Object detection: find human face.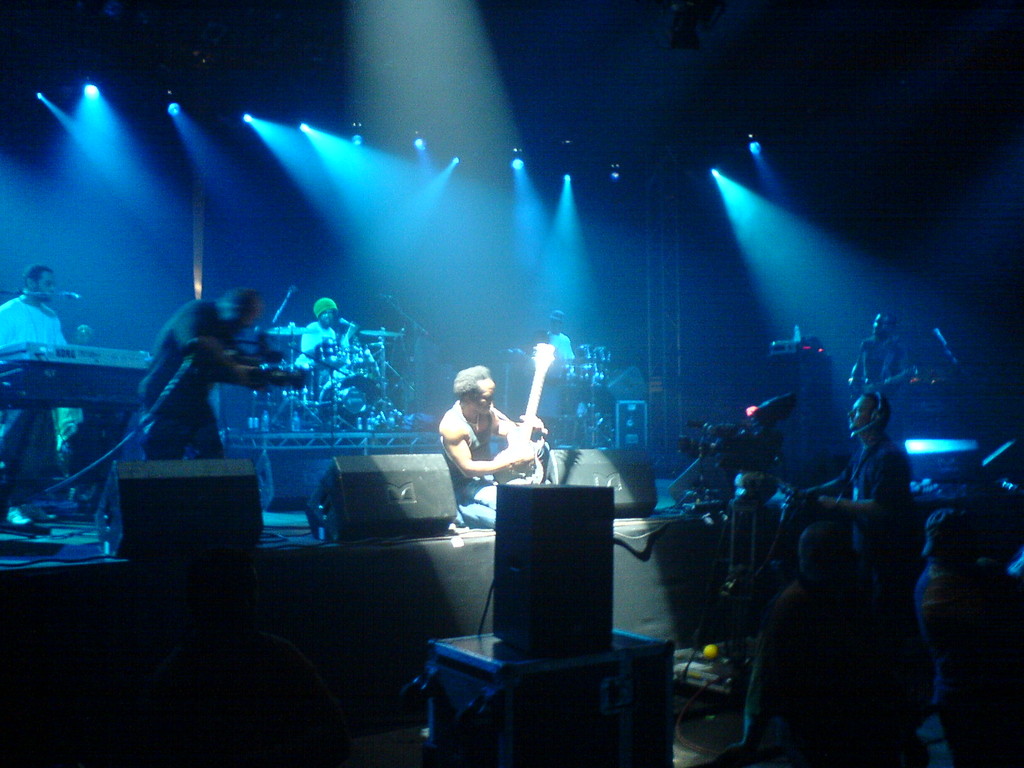
(left=847, top=397, right=867, bottom=426).
